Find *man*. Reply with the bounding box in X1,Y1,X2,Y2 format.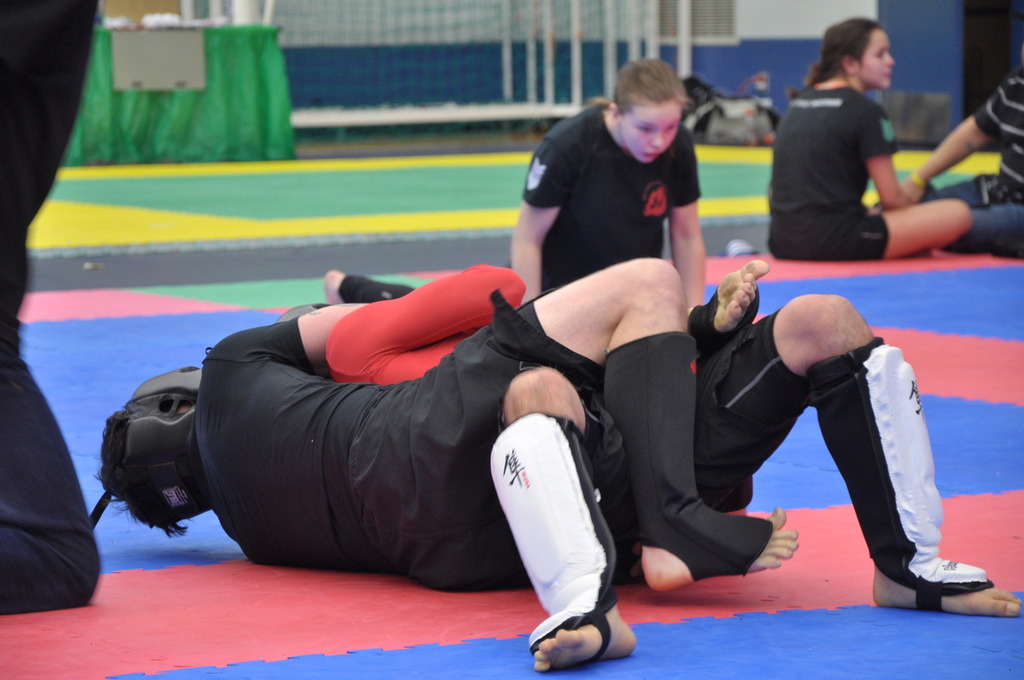
274,259,1023,621.
